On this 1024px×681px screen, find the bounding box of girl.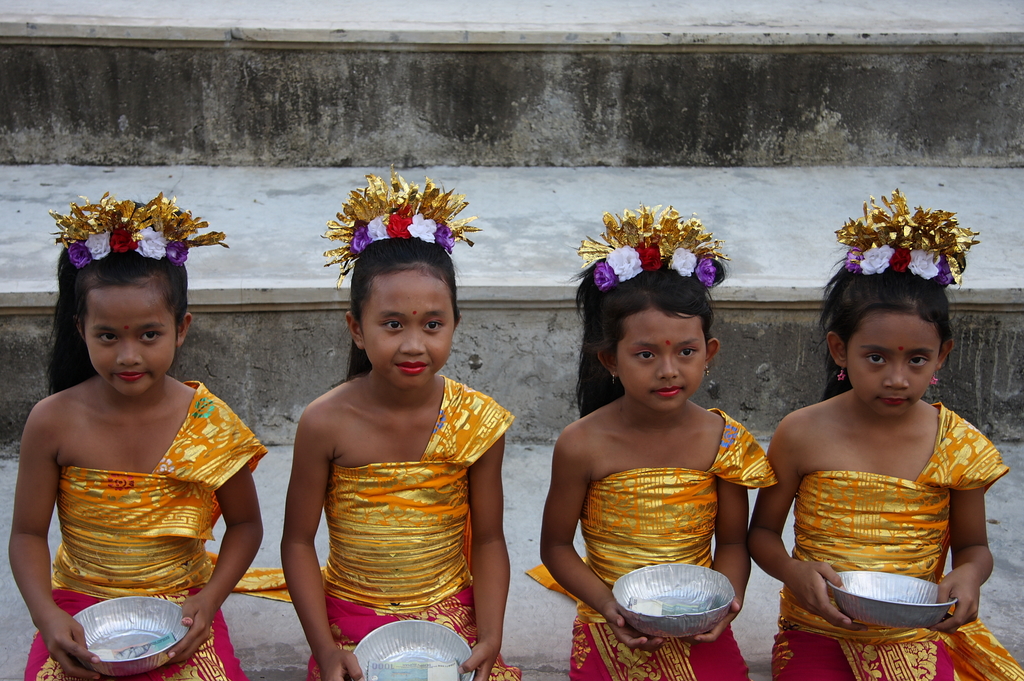
Bounding box: 750 191 1023 680.
